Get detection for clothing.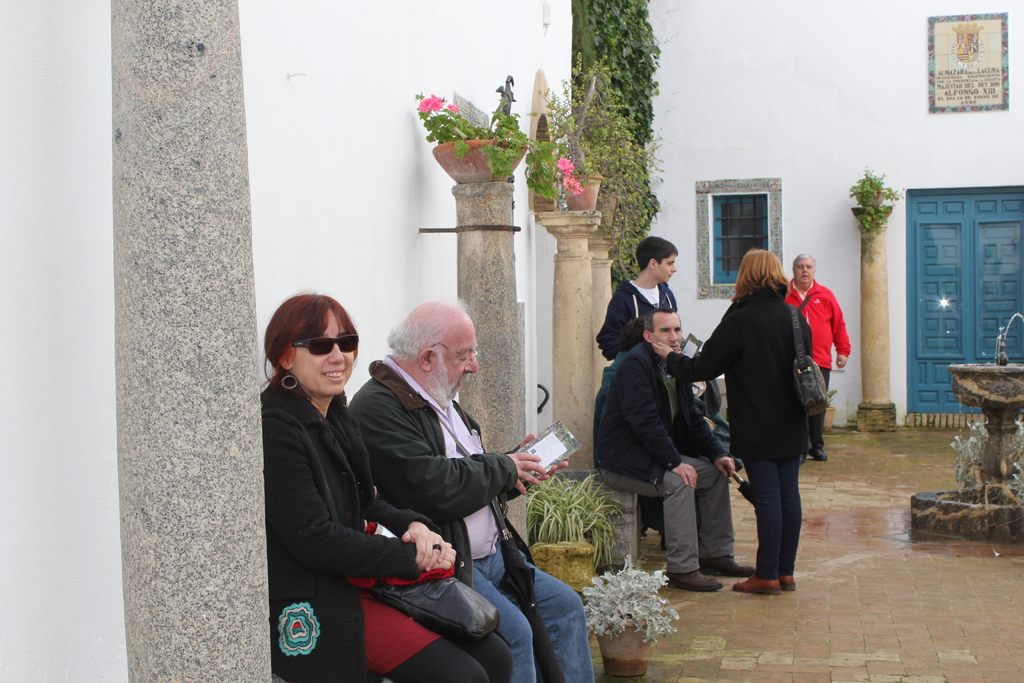
Detection: <region>343, 360, 597, 682</region>.
